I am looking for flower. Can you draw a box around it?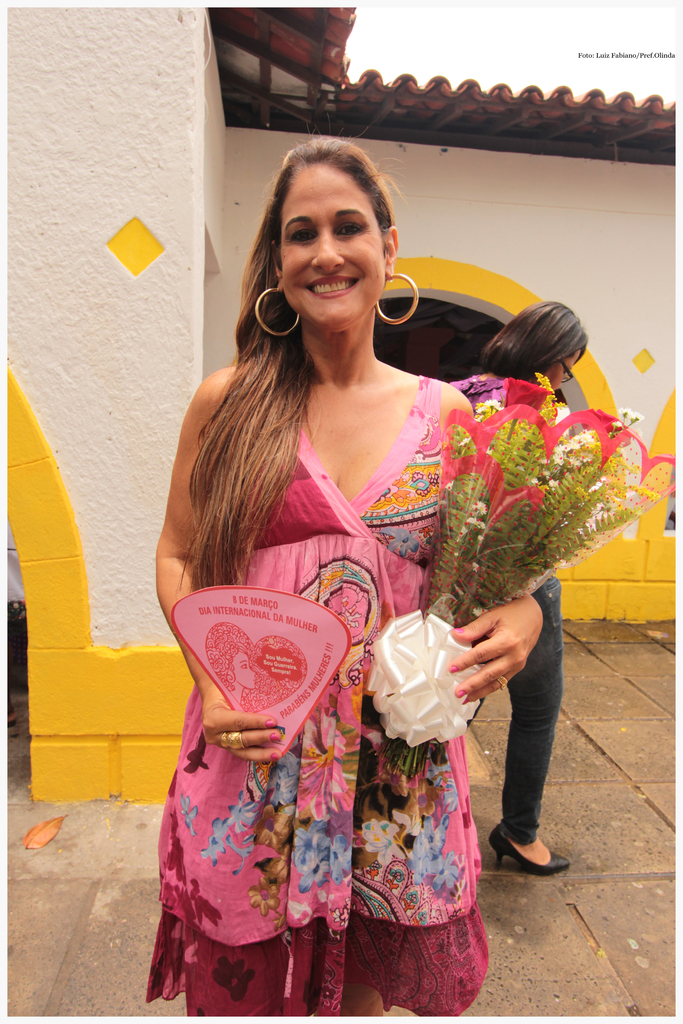
Sure, the bounding box is detection(468, 502, 485, 533).
